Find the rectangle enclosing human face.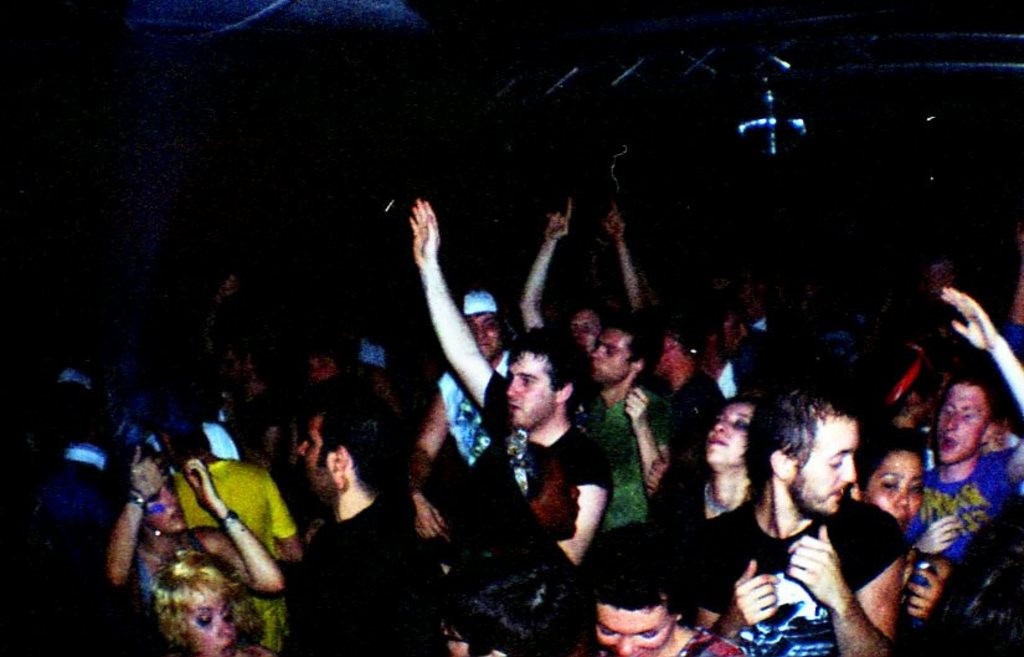
(left=143, top=481, right=187, bottom=533).
